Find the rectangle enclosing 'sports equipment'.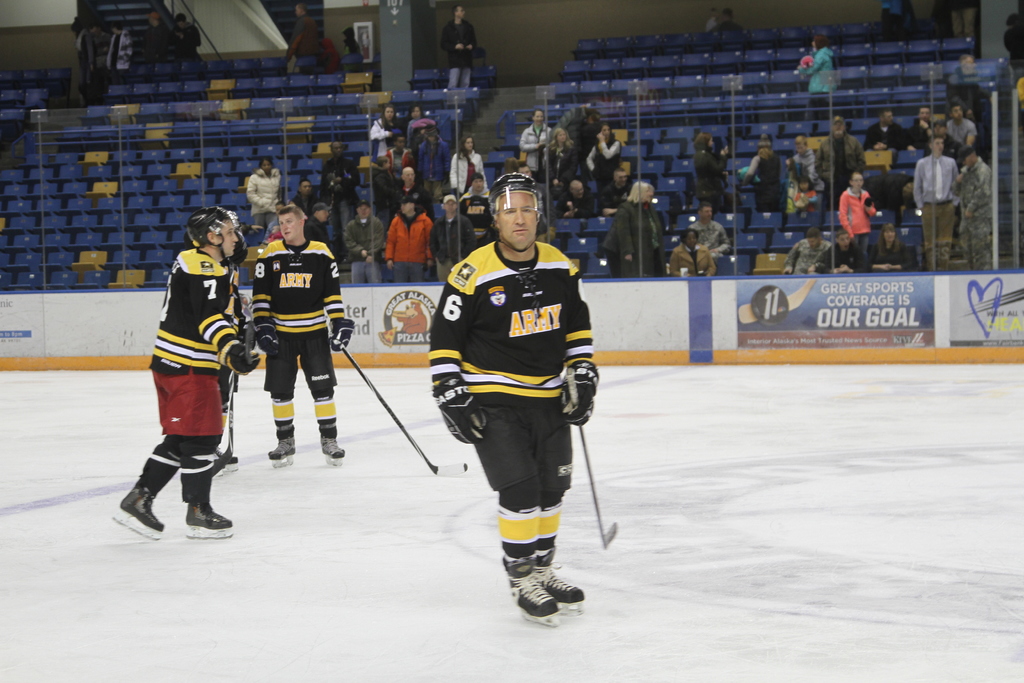
(189,499,234,543).
